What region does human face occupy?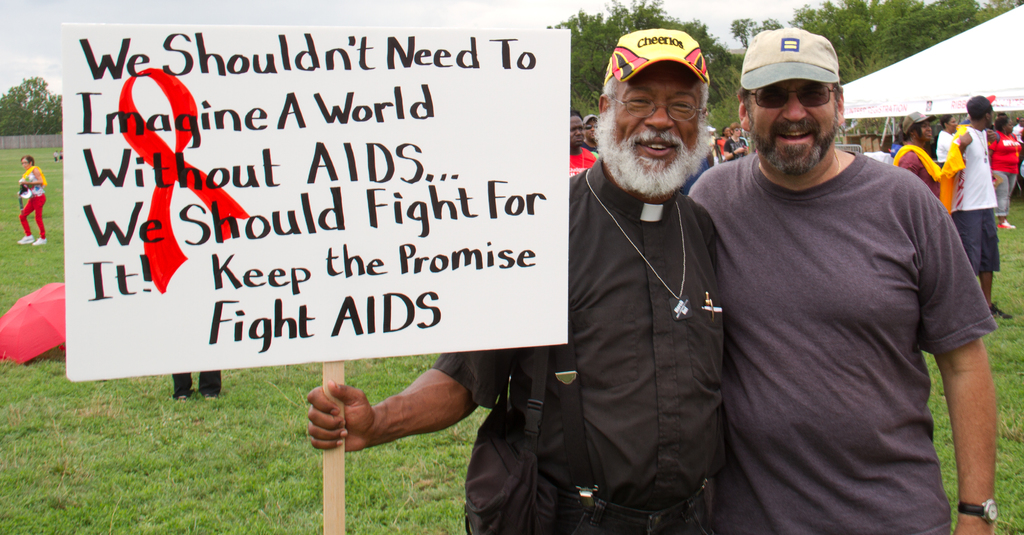
<region>921, 124, 934, 143</region>.
